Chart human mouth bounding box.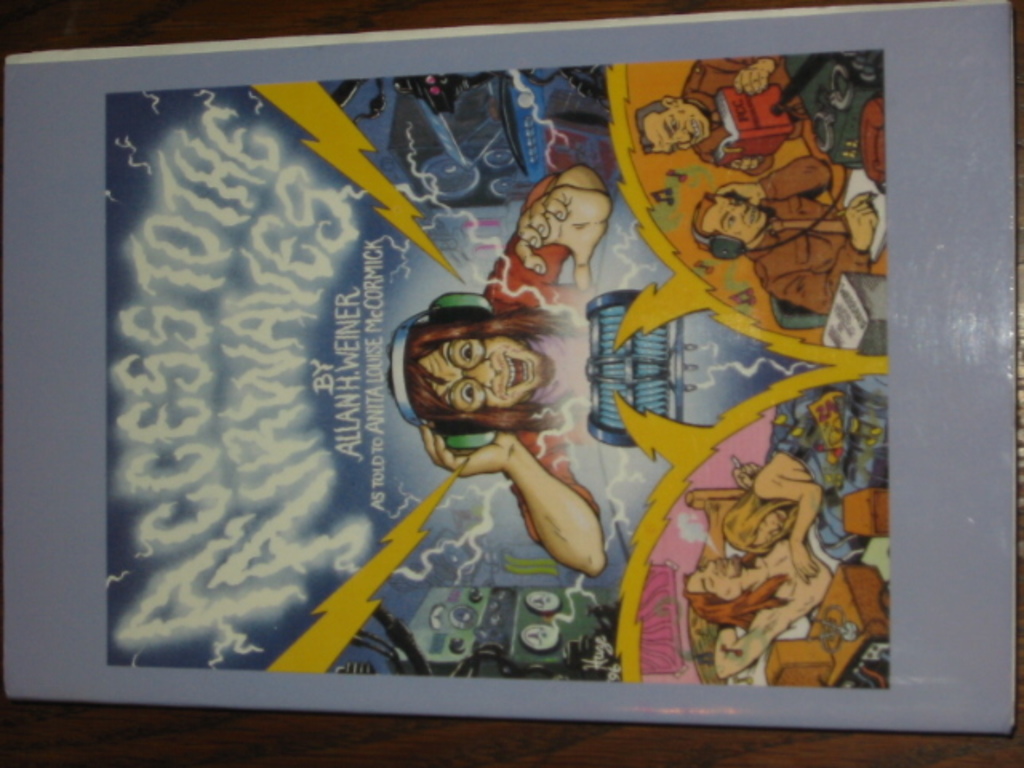
Charted: <bbox>722, 555, 731, 571</bbox>.
